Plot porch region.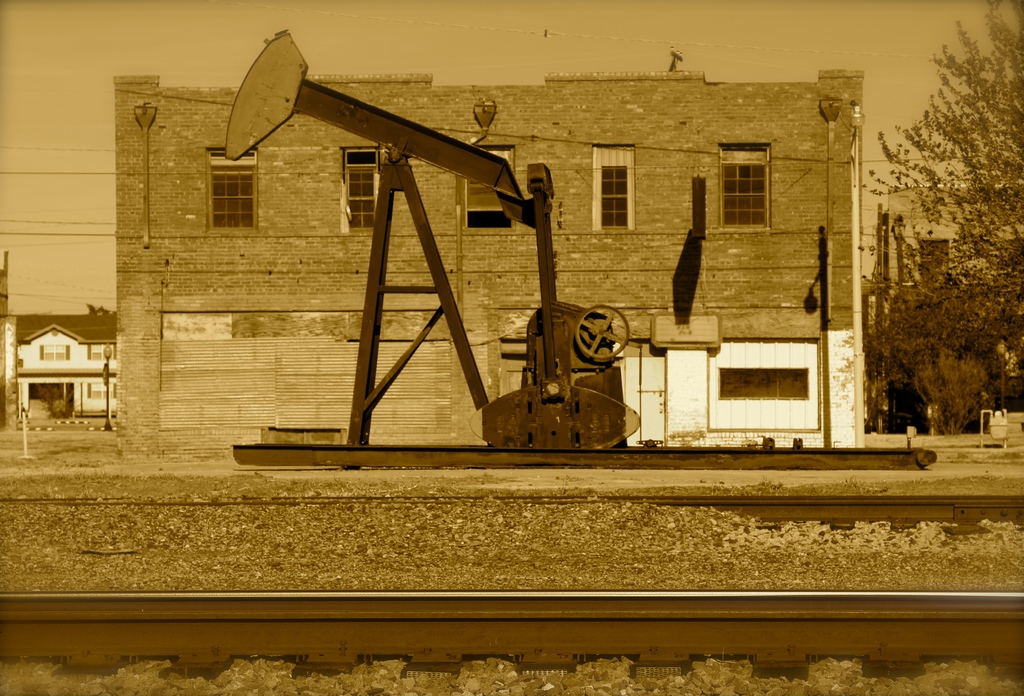
Plotted at bbox=[110, 320, 1023, 487].
